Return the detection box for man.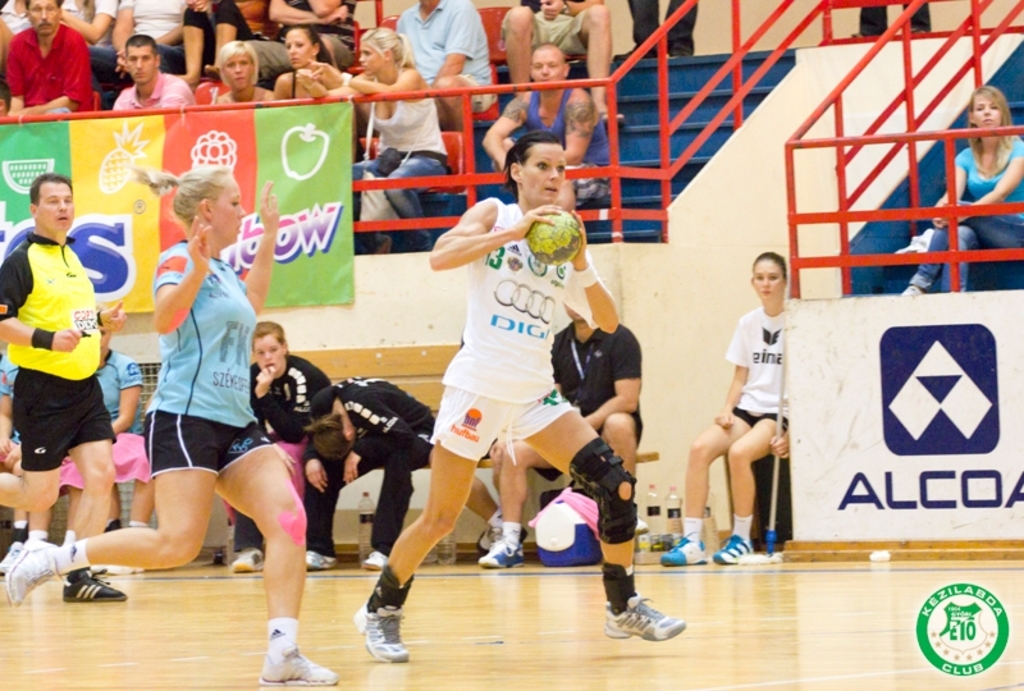
<box>303,375,445,576</box>.
